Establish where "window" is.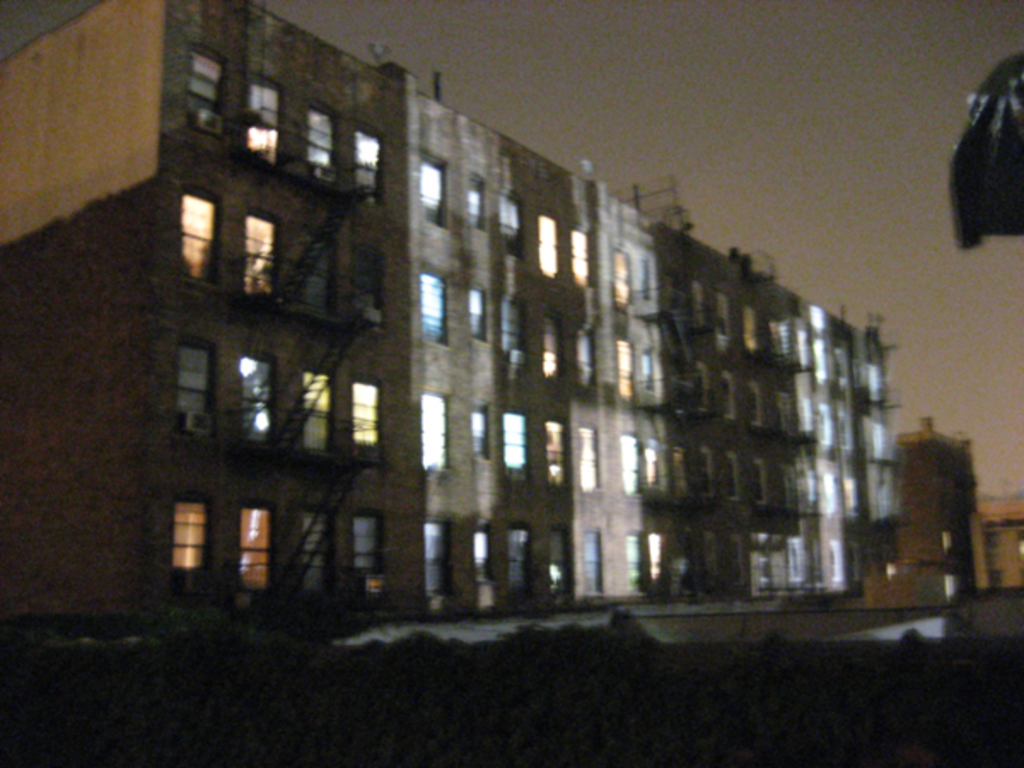
Established at 693:282:703:331.
